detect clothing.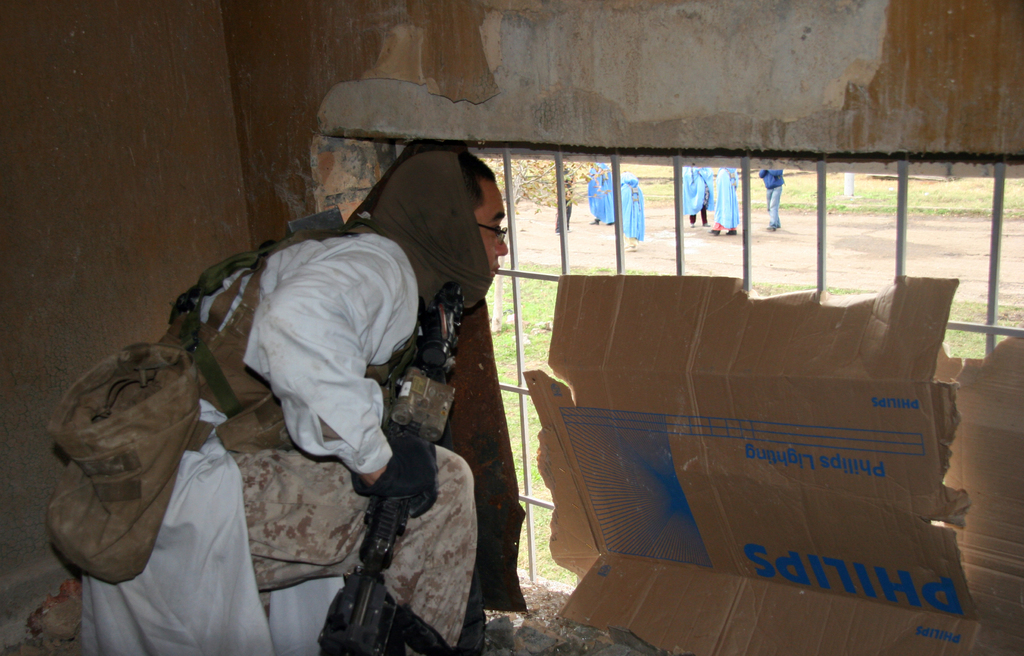
Detected at crop(621, 178, 649, 236).
